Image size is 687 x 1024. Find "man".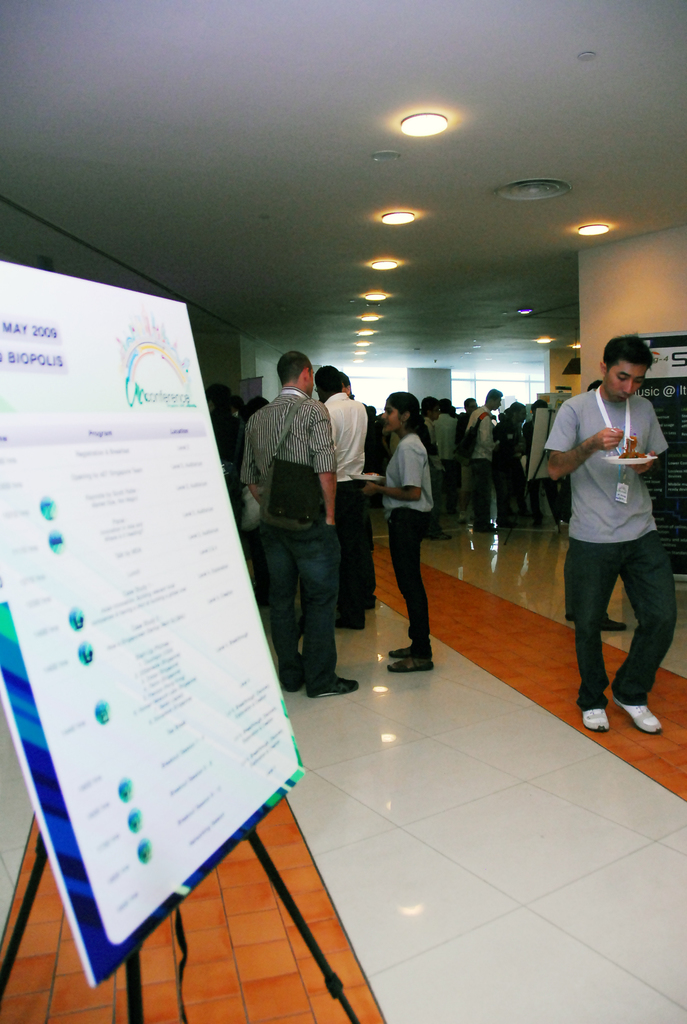
region(432, 394, 466, 515).
